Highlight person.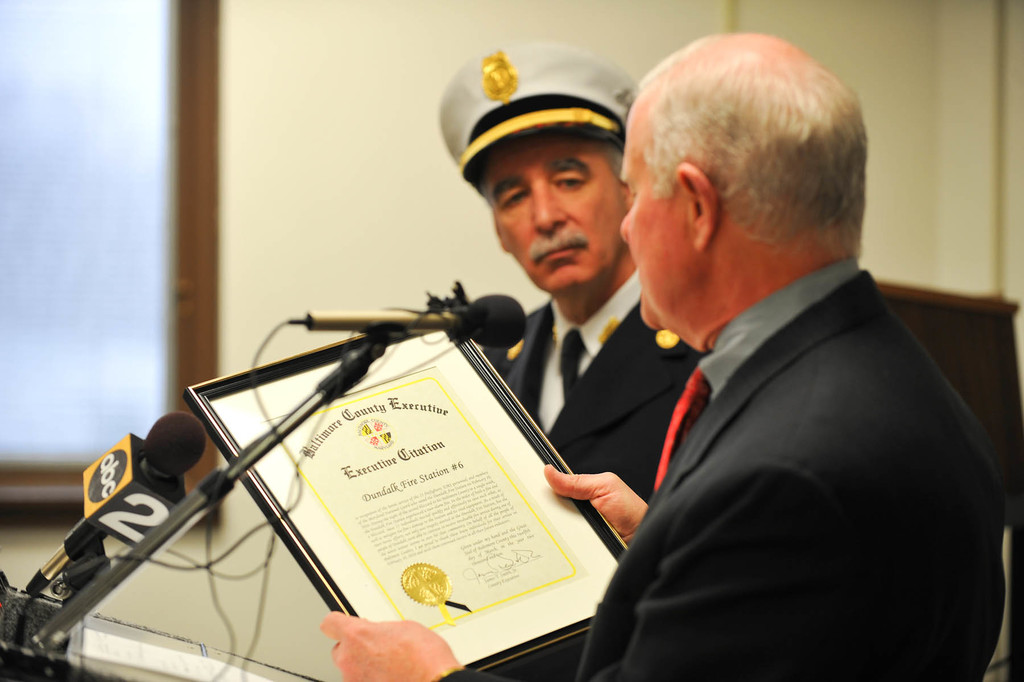
Highlighted region: (490,50,979,678).
